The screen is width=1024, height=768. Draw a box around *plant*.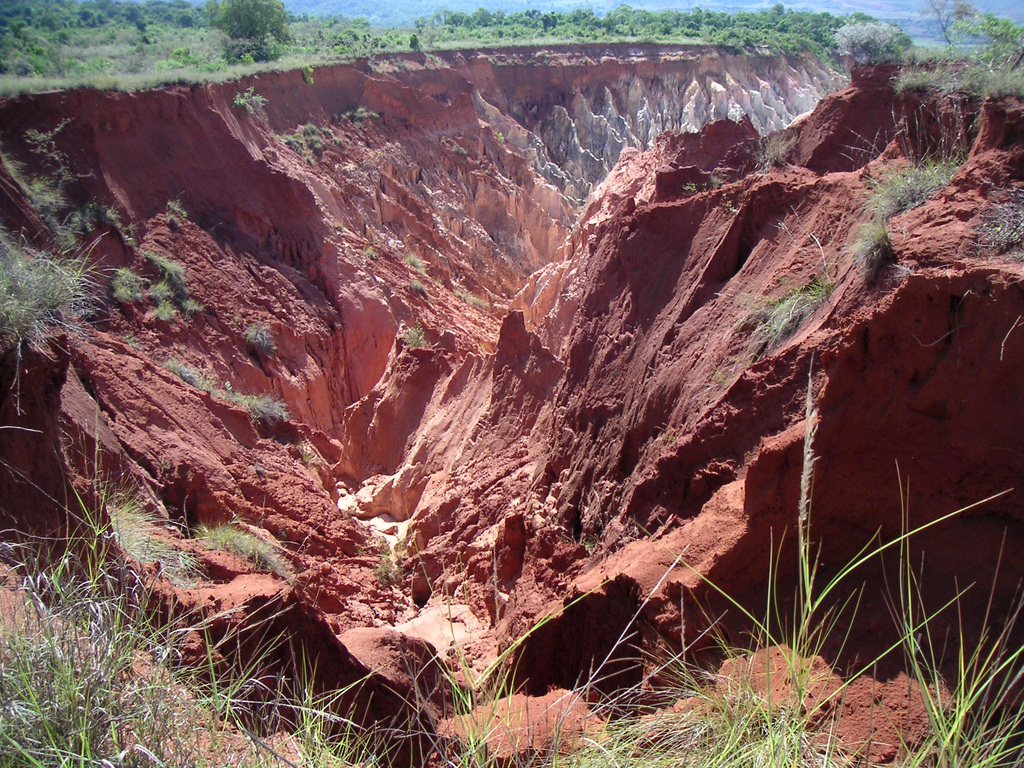
locate(404, 252, 420, 267).
